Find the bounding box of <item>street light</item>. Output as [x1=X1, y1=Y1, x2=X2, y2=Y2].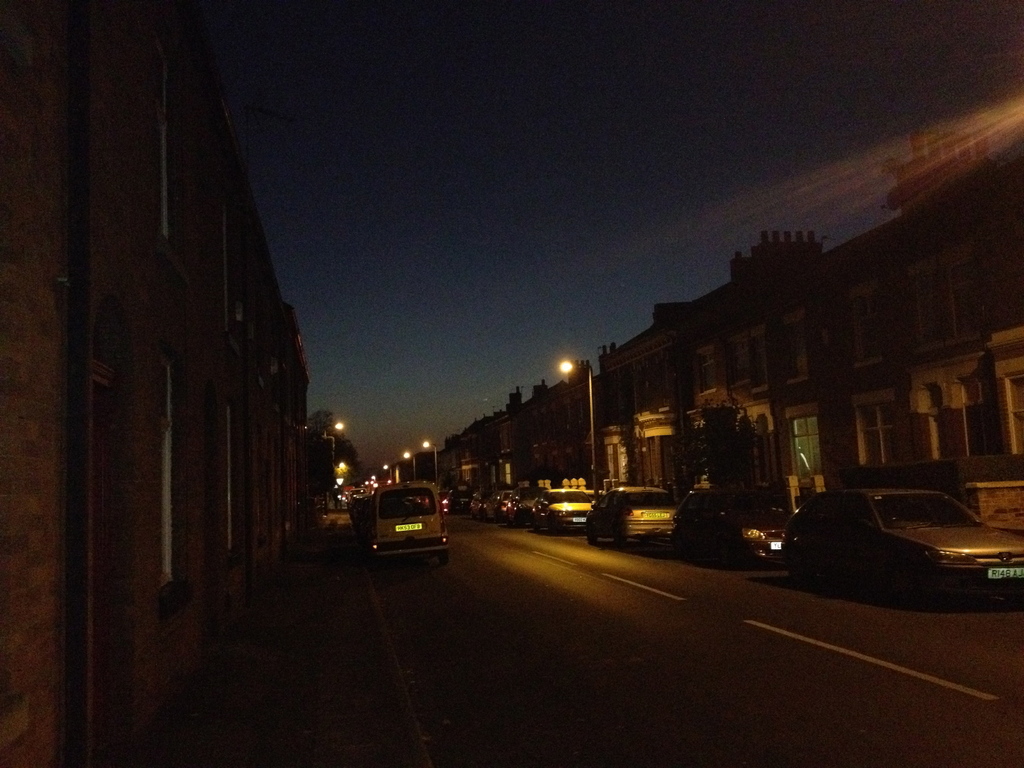
[x1=559, y1=368, x2=595, y2=506].
